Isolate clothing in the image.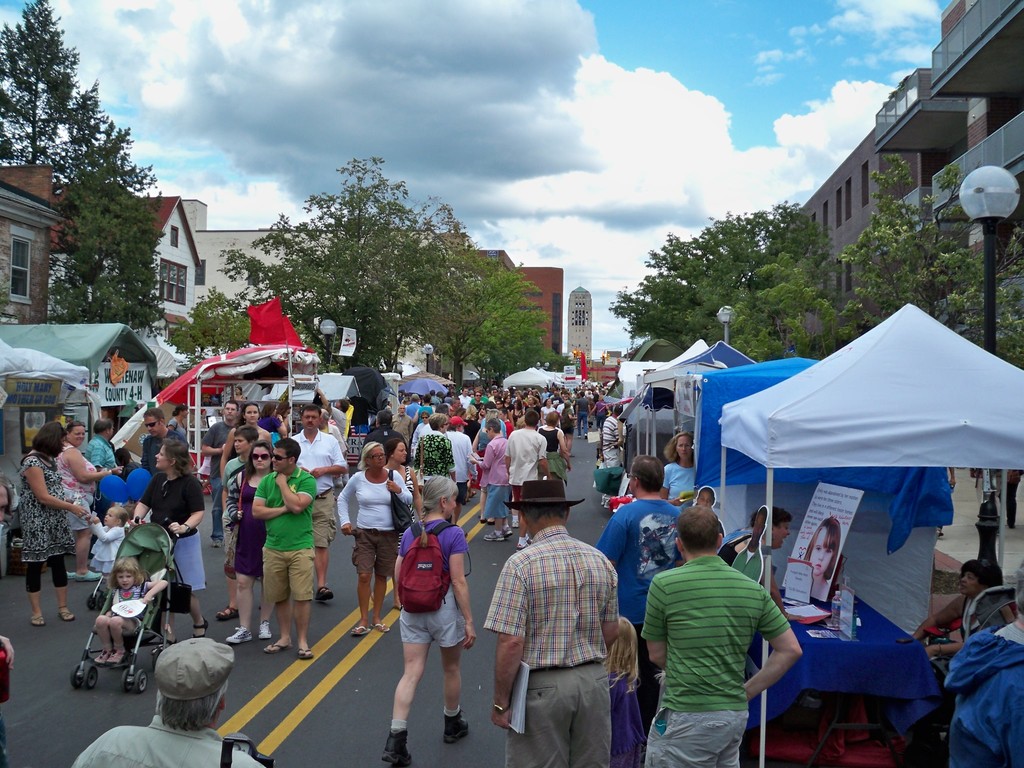
Isolated region: 398/467/415/552.
